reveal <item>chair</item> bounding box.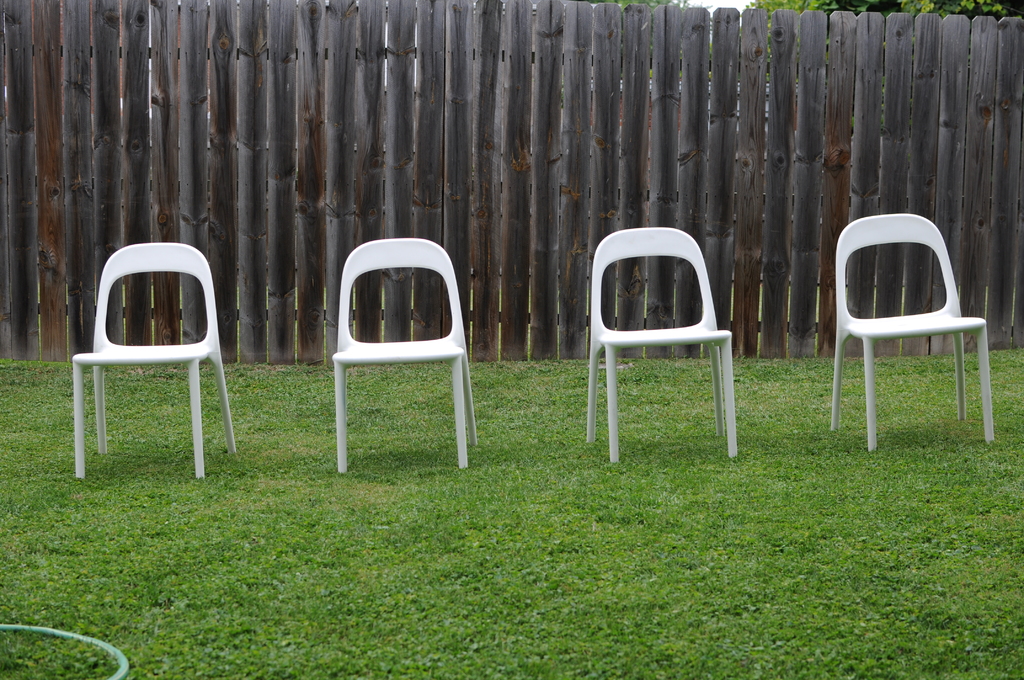
Revealed: <box>584,227,739,461</box>.
